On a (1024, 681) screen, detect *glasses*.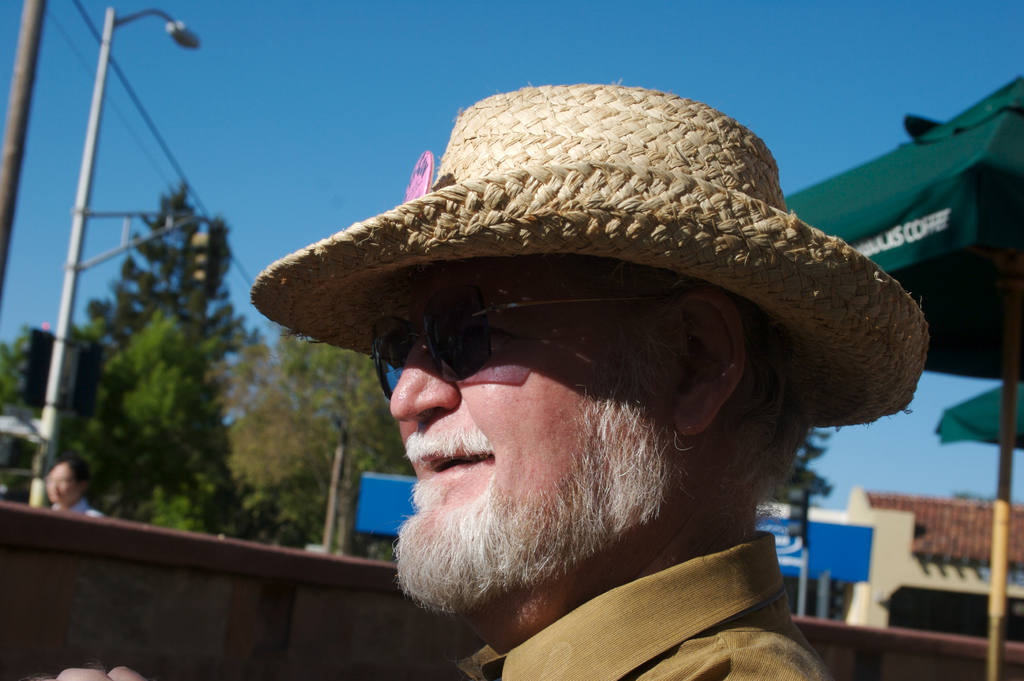
rect(372, 286, 664, 400).
